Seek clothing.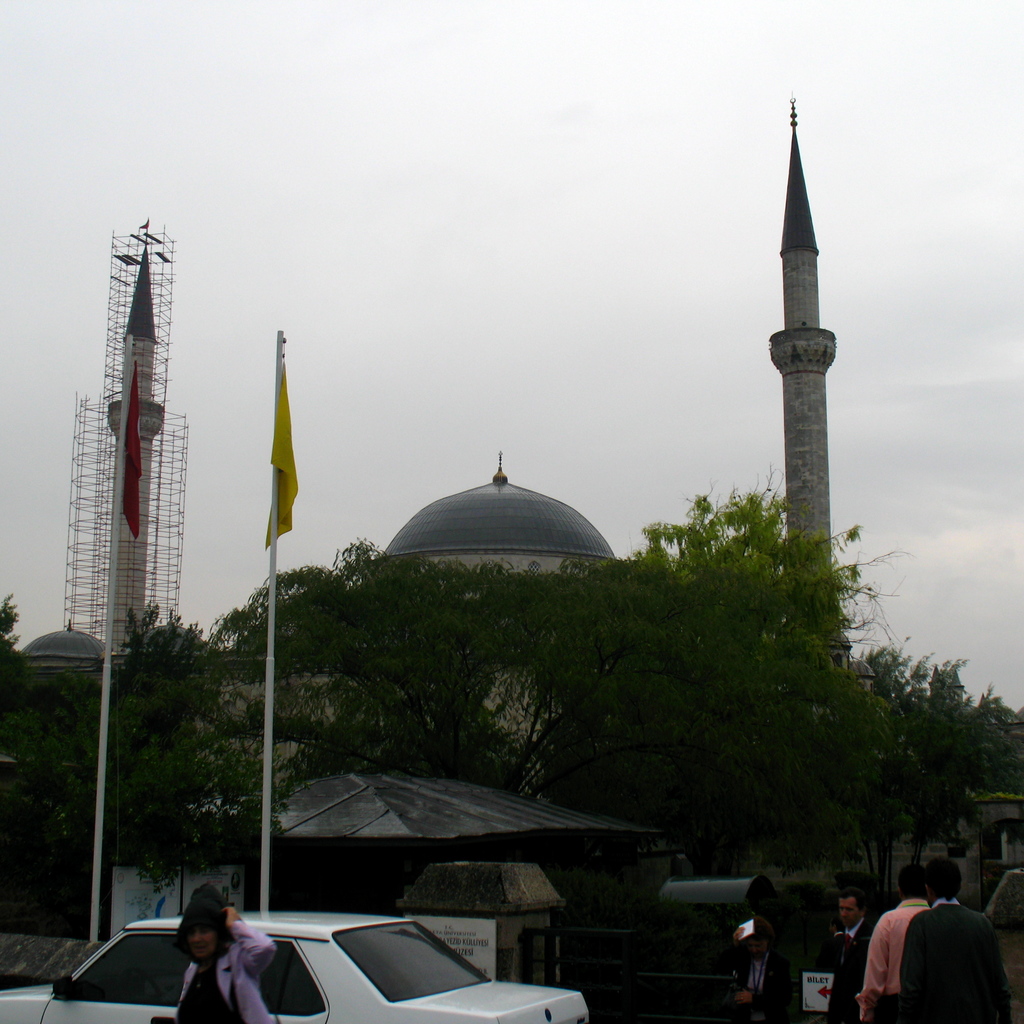
region(858, 906, 924, 1023).
